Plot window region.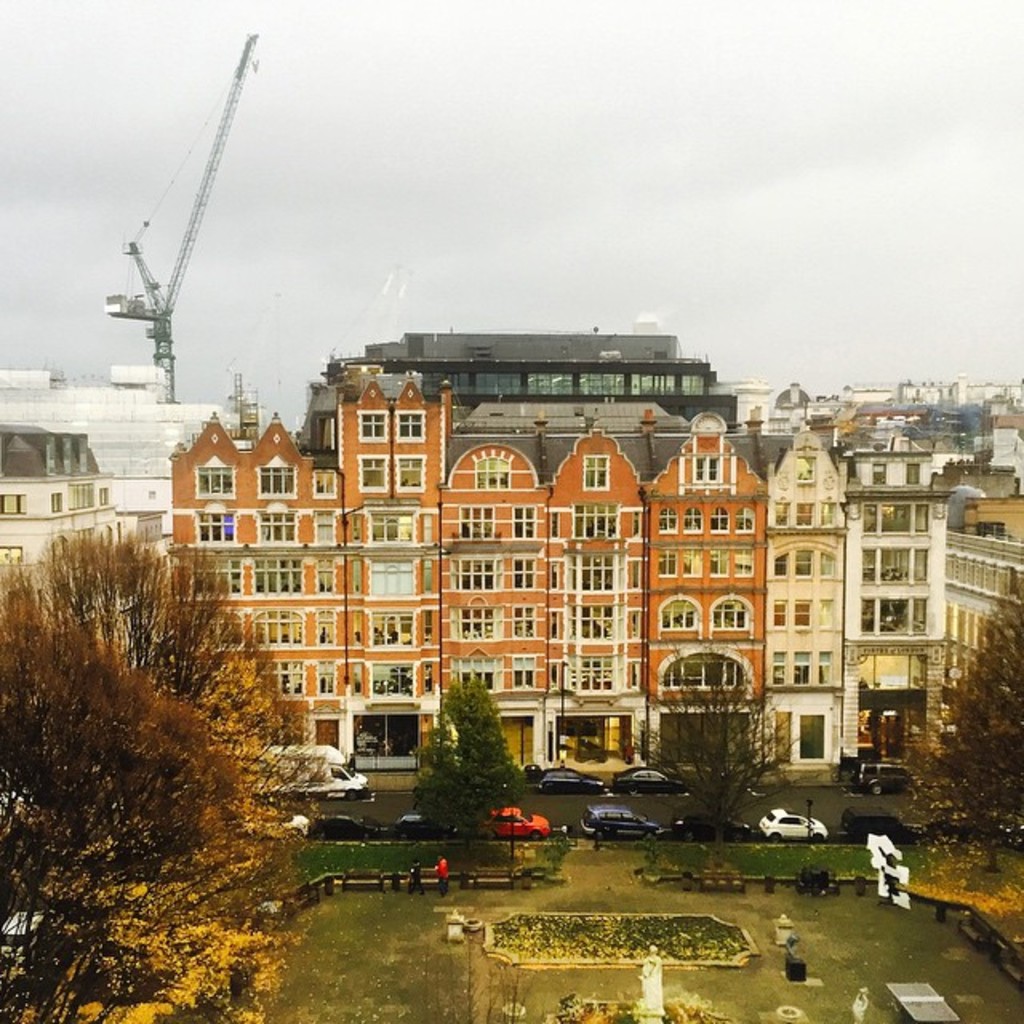
Plotted at (left=253, top=467, right=290, bottom=496).
